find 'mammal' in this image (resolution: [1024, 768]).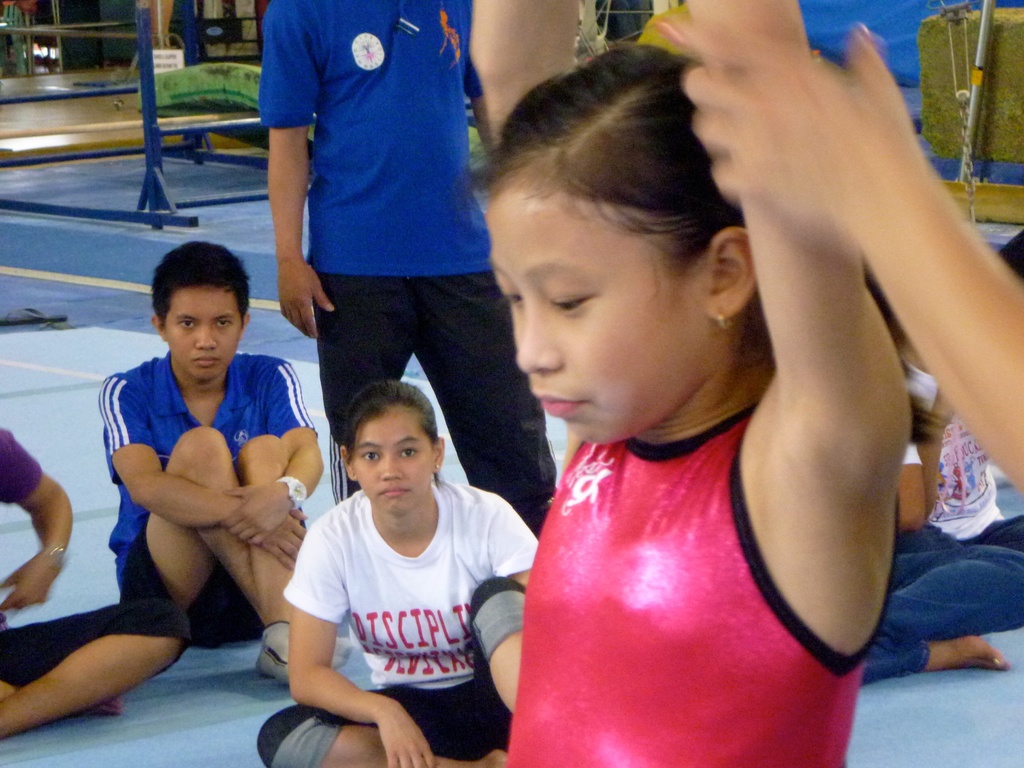
locate(261, 0, 557, 534).
